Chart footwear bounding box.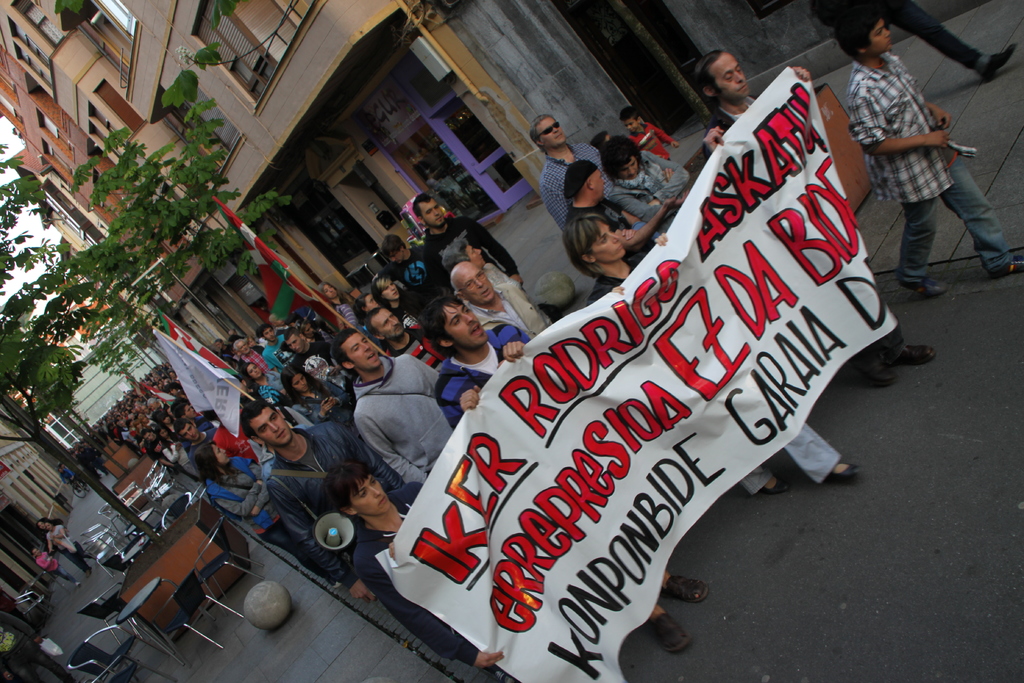
Charted: <bbox>894, 345, 932, 365</bbox>.
